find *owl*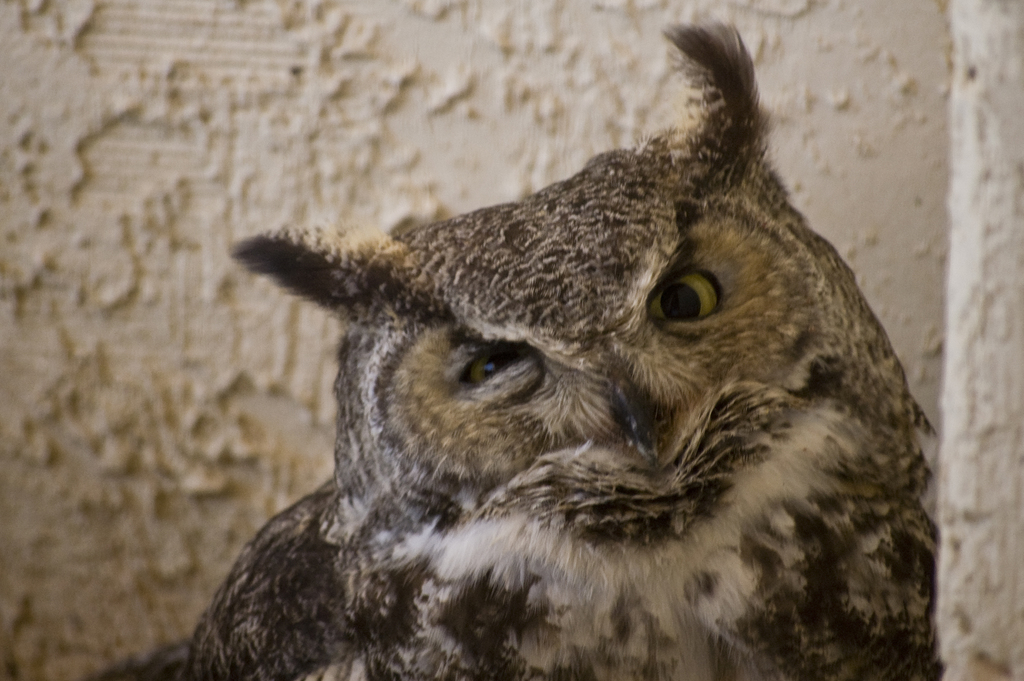
bbox(168, 15, 954, 680)
